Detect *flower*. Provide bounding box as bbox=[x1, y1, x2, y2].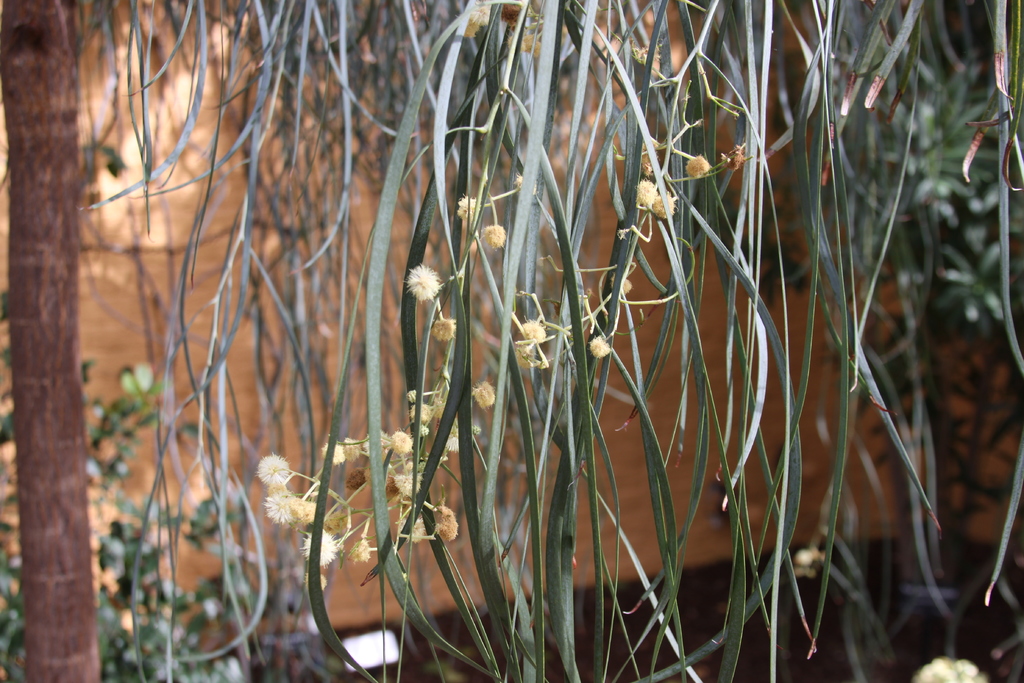
bbox=[262, 484, 292, 536].
